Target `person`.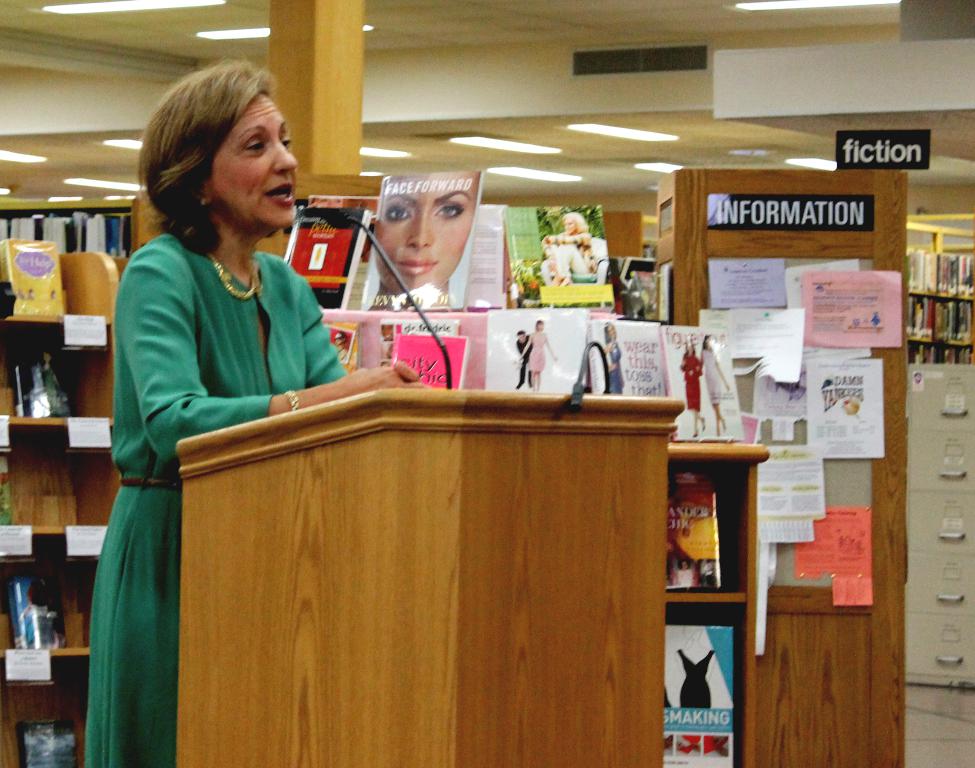
Target region: region(680, 337, 707, 436).
